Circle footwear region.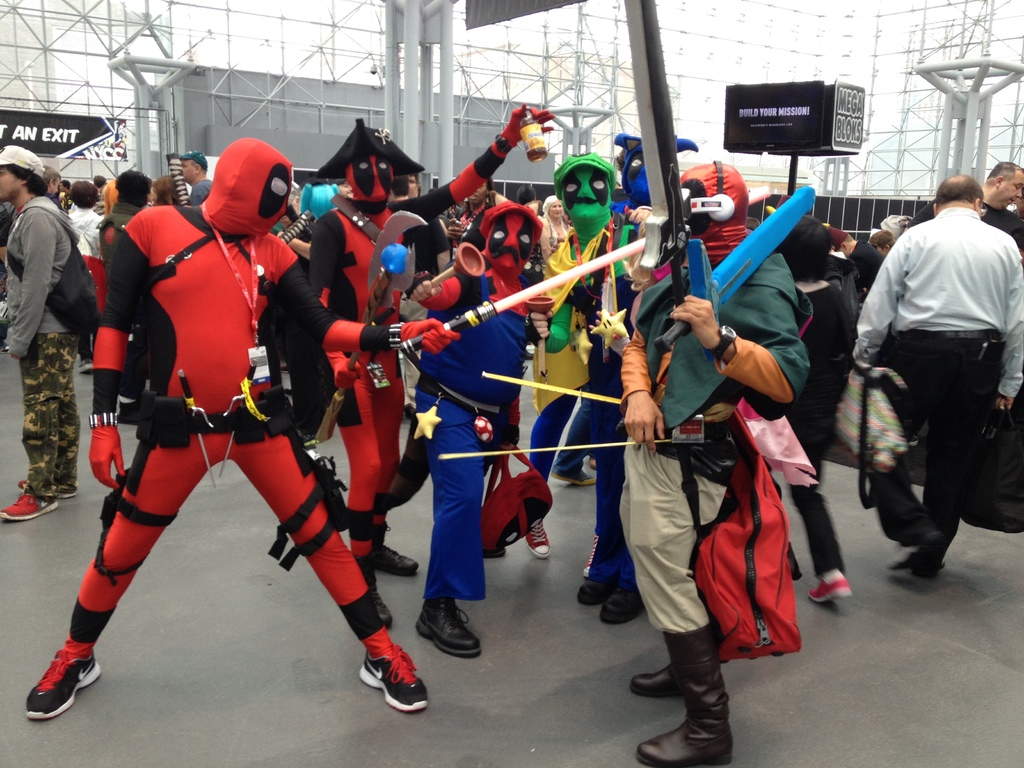
Region: crop(805, 574, 851, 603).
